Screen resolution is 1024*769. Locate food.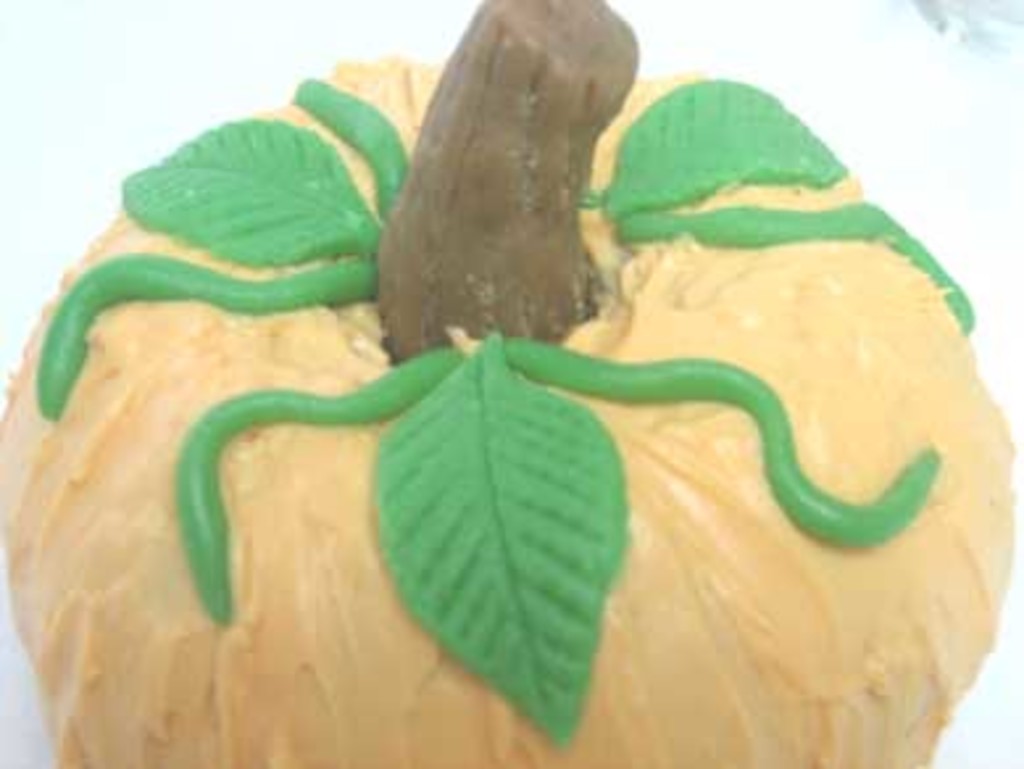
(58, 55, 971, 690).
